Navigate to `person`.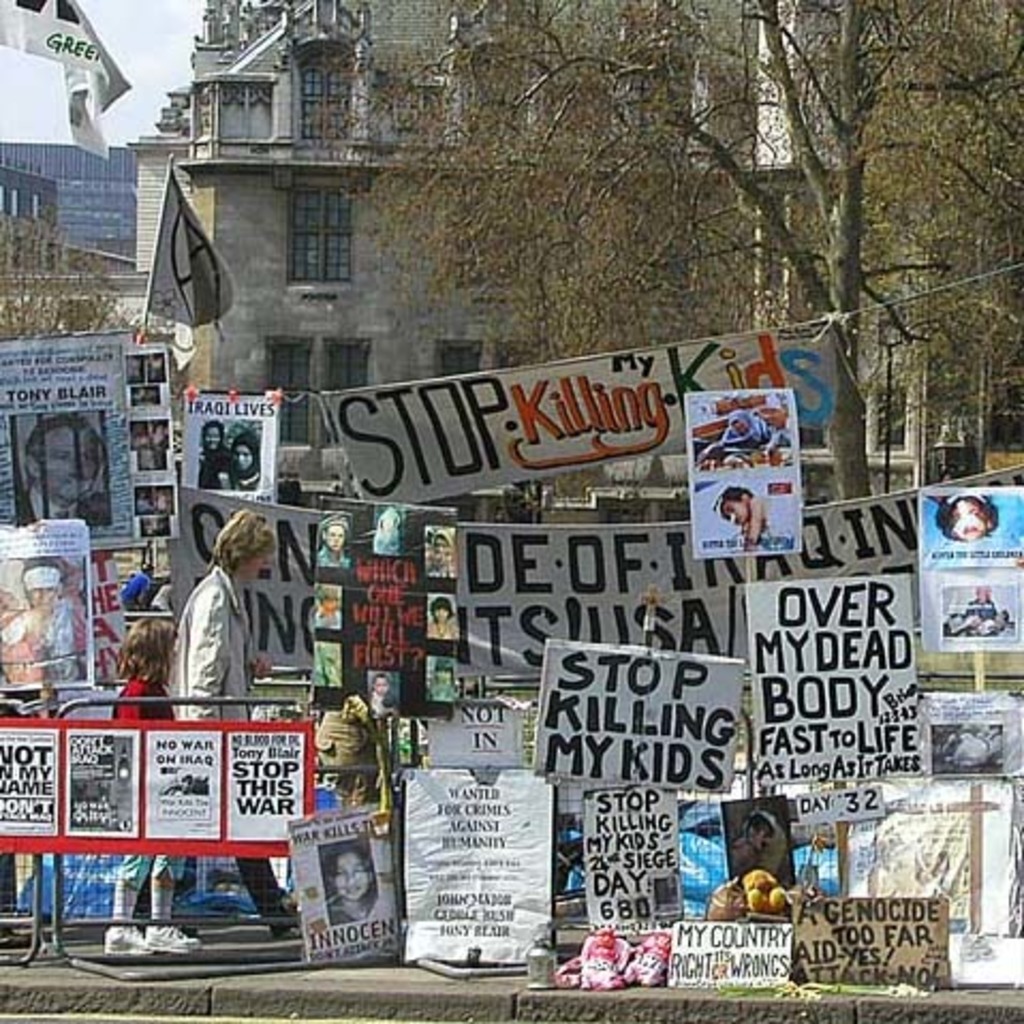
Navigation target: region(316, 515, 344, 560).
